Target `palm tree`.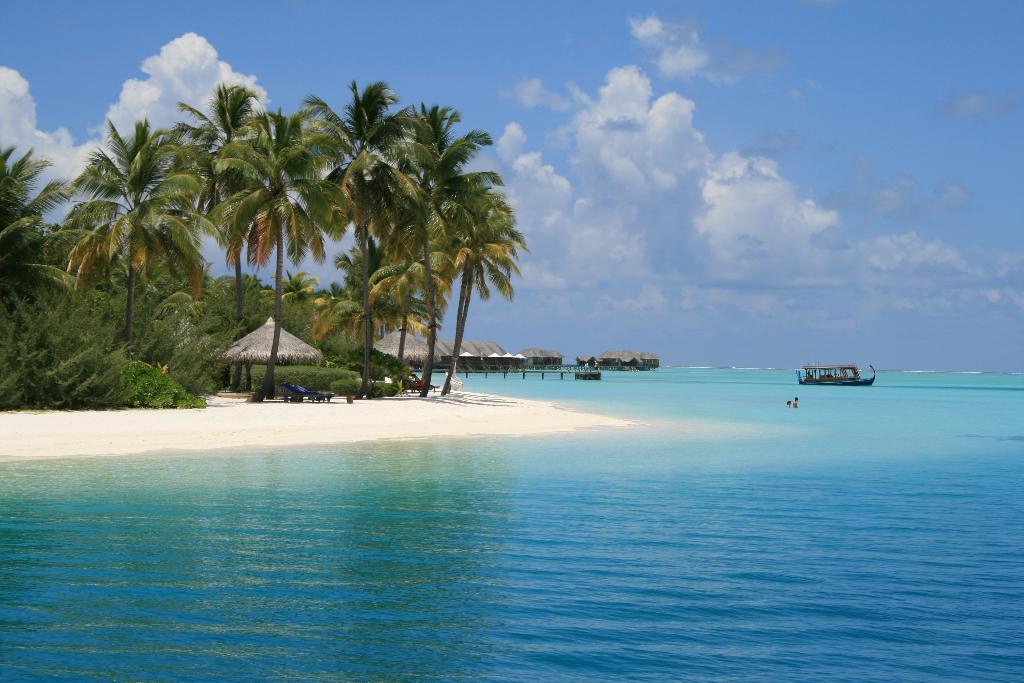
Target region: select_region(424, 170, 523, 374).
